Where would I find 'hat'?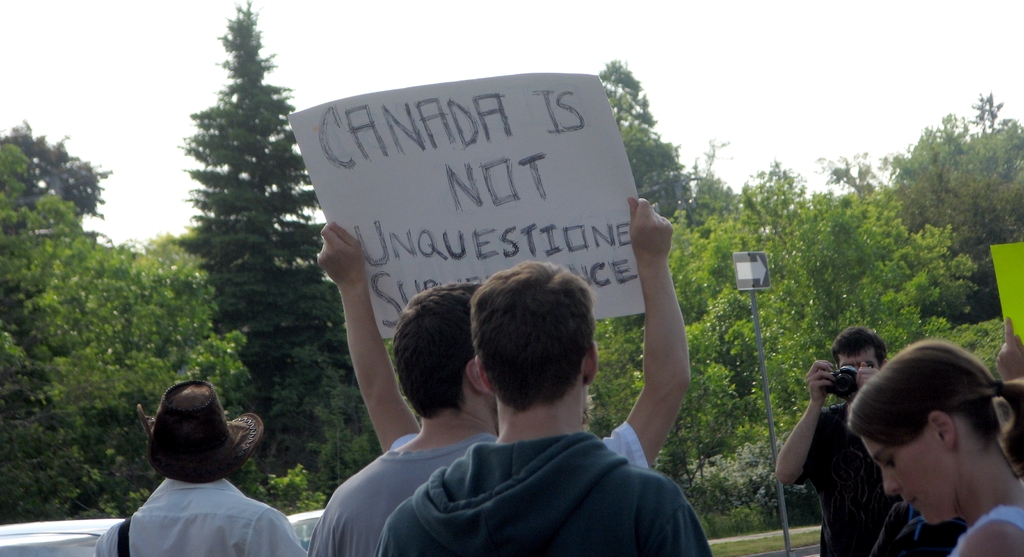
At pyautogui.locateOnScreen(137, 377, 264, 486).
